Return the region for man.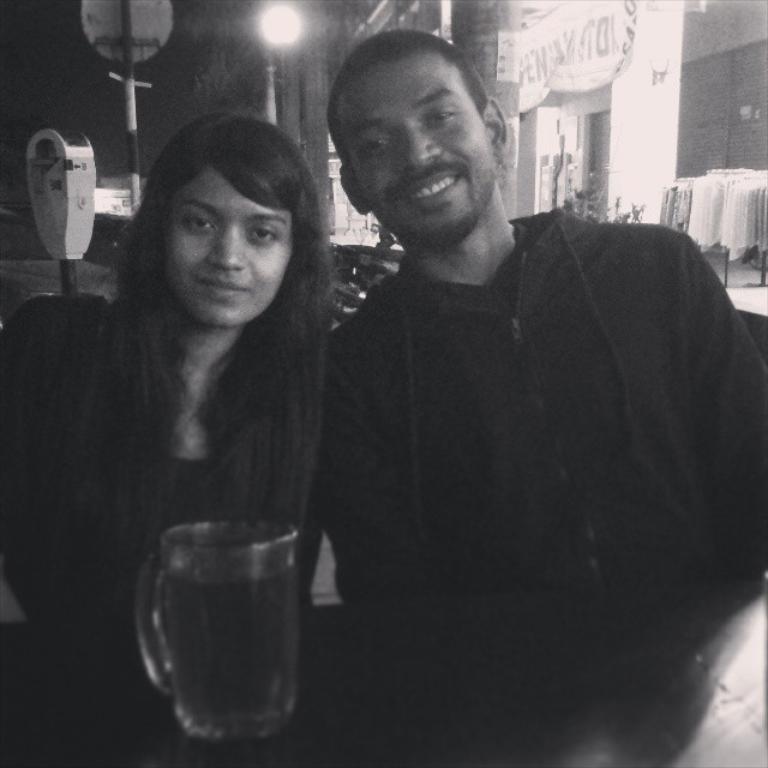
{"left": 264, "top": 55, "right": 743, "bottom": 742}.
